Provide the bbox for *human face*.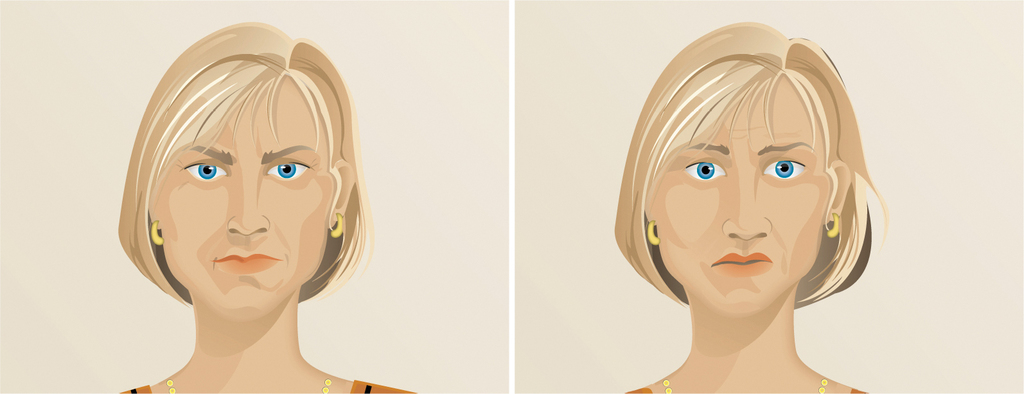
crop(653, 76, 834, 312).
